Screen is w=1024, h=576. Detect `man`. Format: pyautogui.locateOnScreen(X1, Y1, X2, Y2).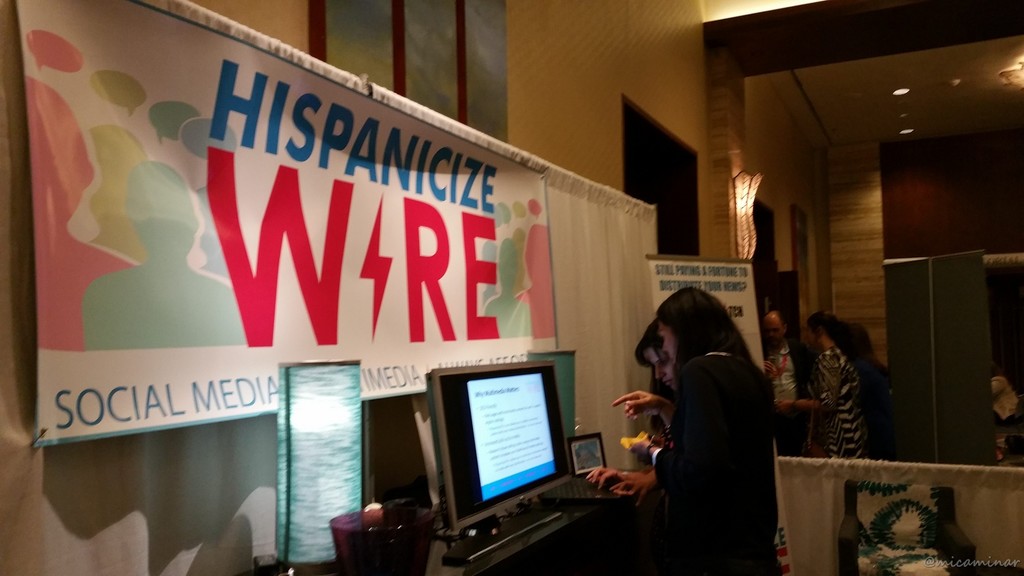
pyautogui.locateOnScreen(765, 305, 820, 455).
